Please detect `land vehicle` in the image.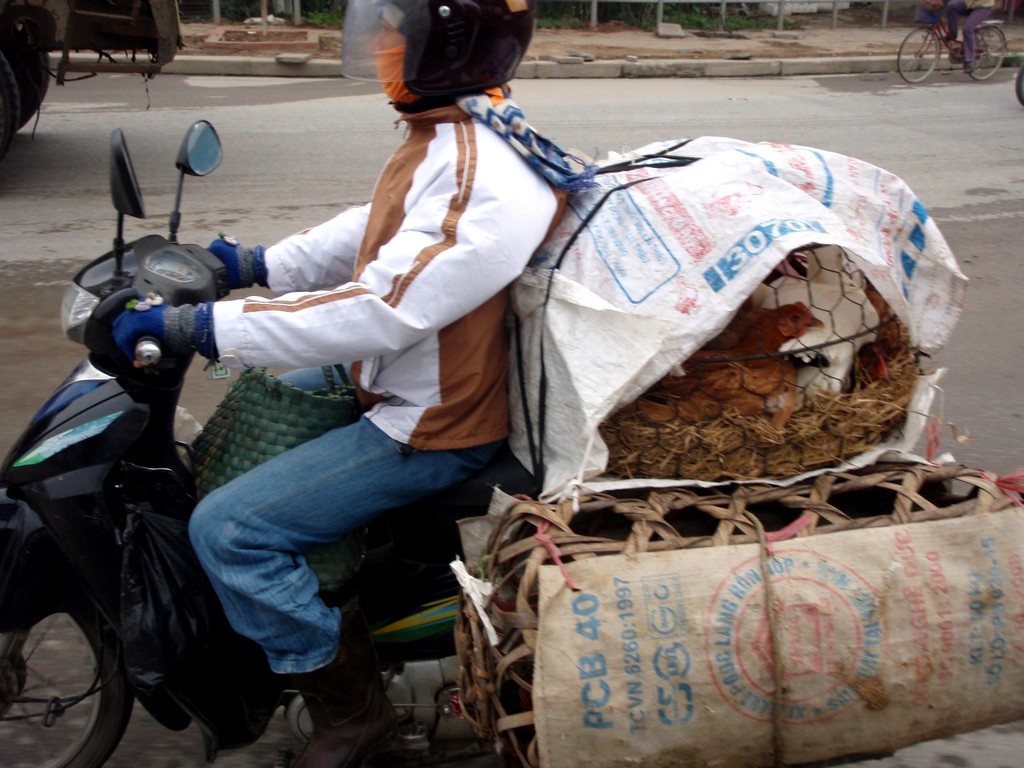
[x1=895, y1=7, x2=1011, y2=84].
